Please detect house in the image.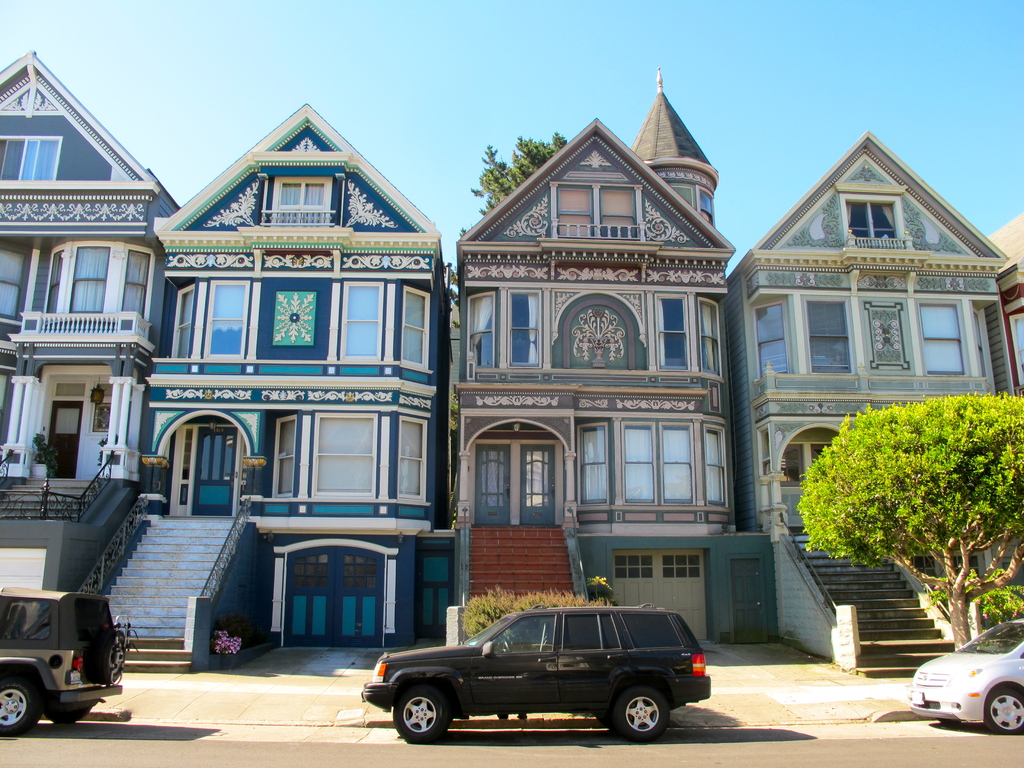
Rect(724, 132, 1009, 675).
